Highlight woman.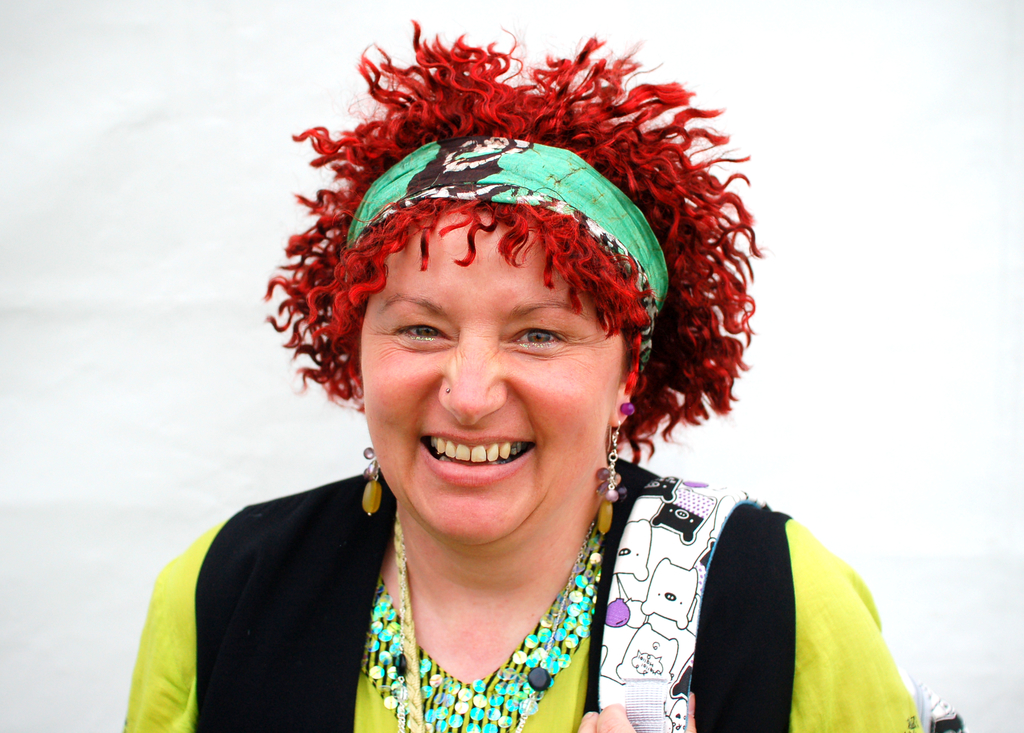
Highlighted region: [167,17,844,730].
